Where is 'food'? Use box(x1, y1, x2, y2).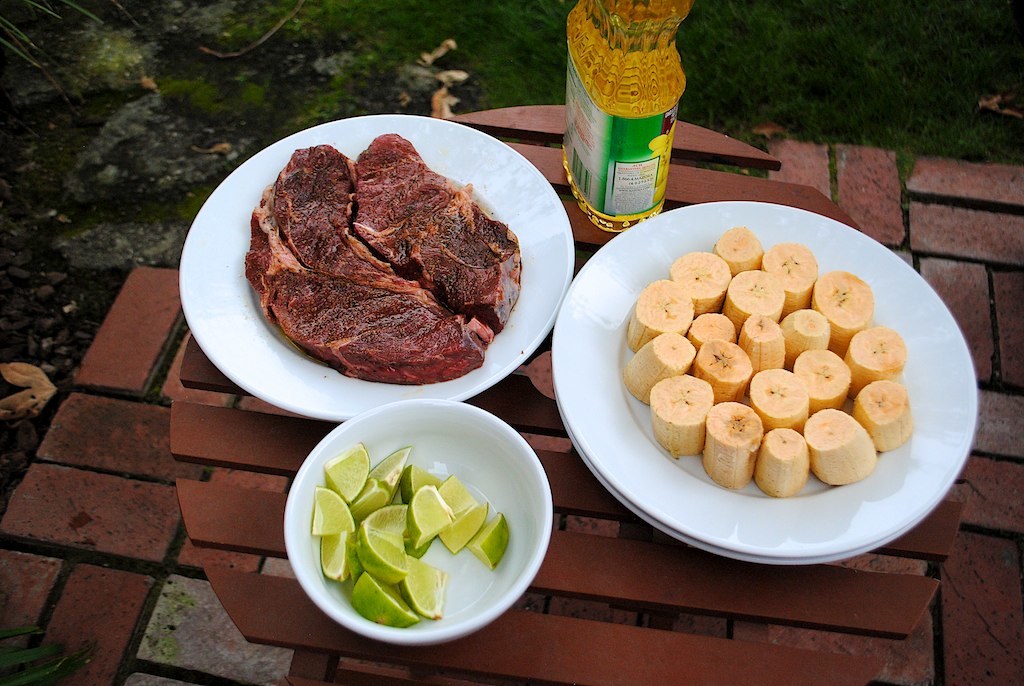
box(613, 214, 920, 524).
